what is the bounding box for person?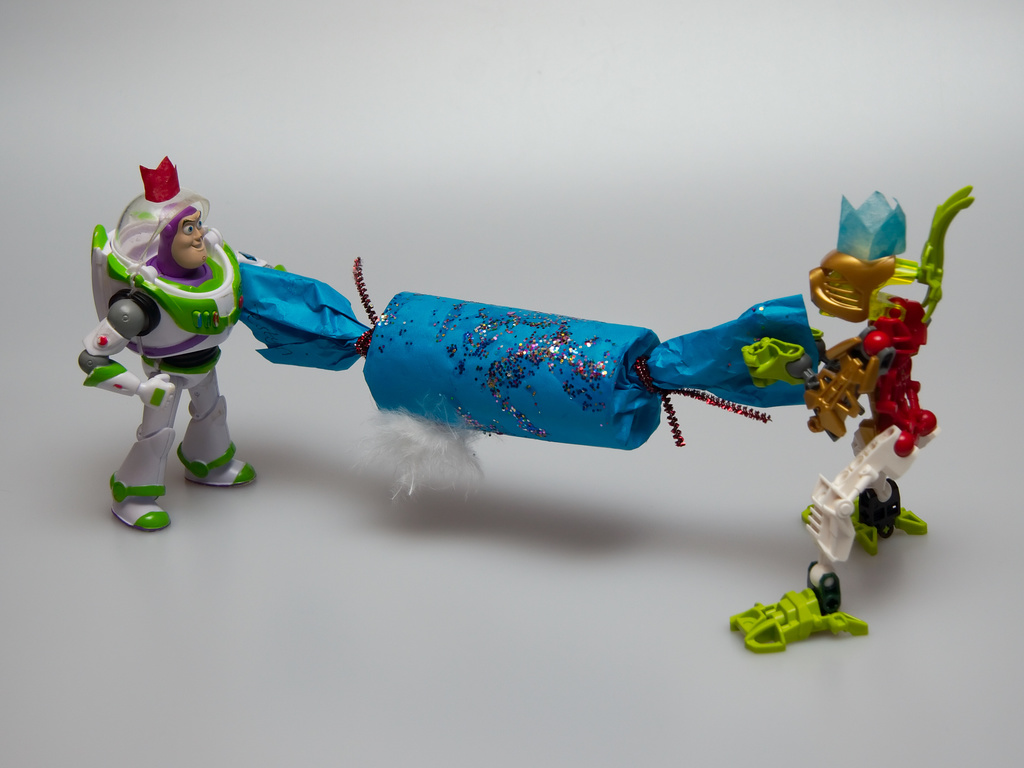
(x1=76, y1=203, x2=288, y2=533).
